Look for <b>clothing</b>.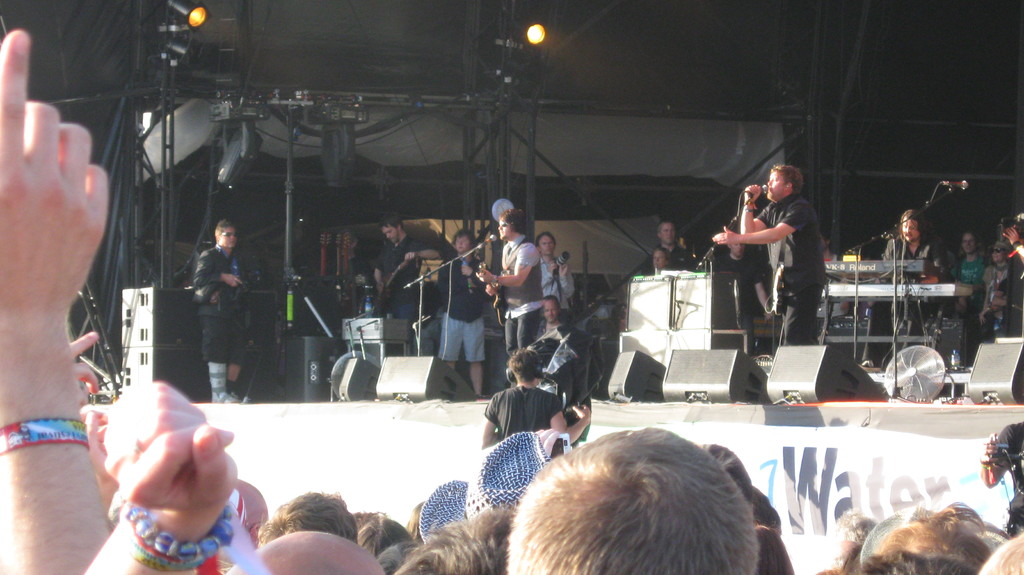
Found: bbox=[499, 236, 546, 344].
